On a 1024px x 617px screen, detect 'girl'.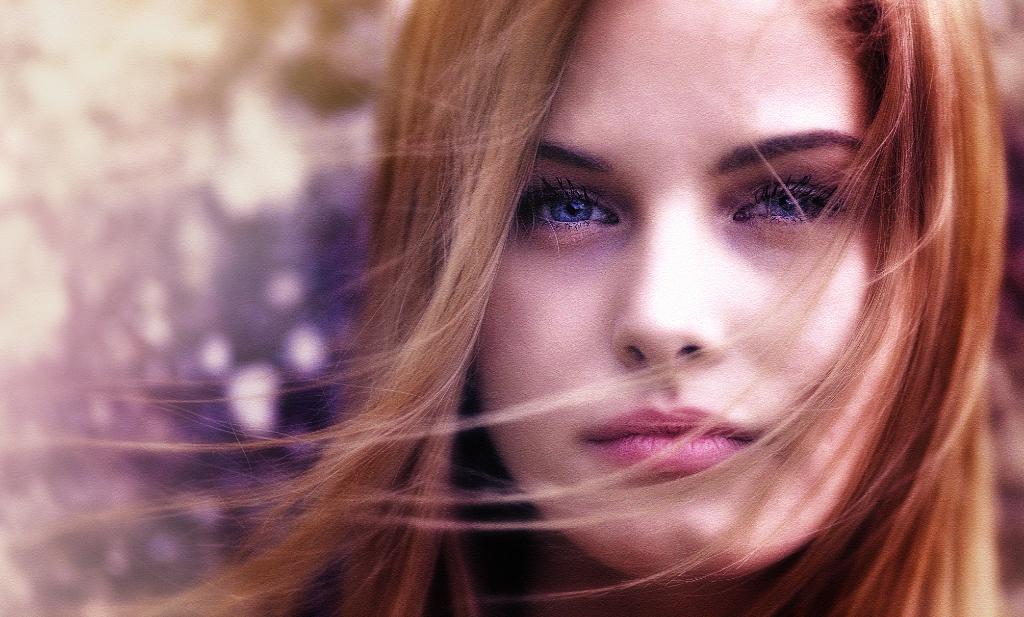
(left=3, top=0, right=1023, bottom=616).
